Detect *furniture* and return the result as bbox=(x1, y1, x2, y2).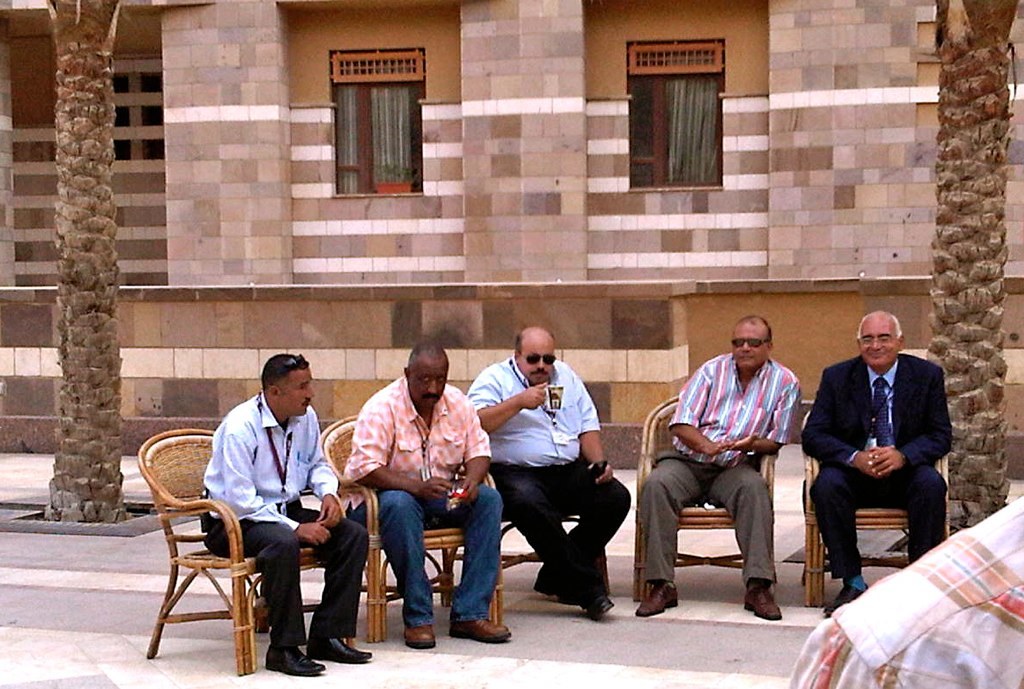
bbox=(320, 415, 505, 642).
